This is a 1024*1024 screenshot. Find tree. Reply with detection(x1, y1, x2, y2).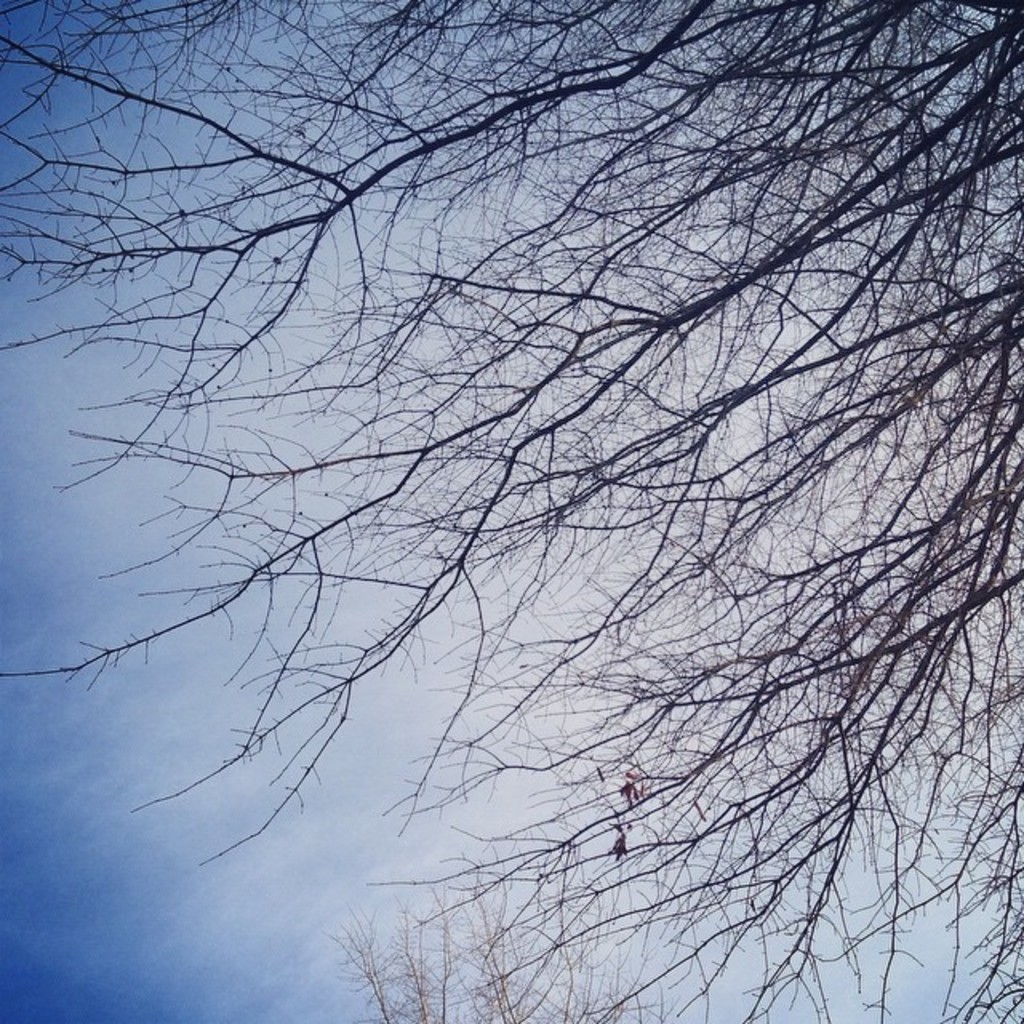
detection(322, 859, 749, 1022).
